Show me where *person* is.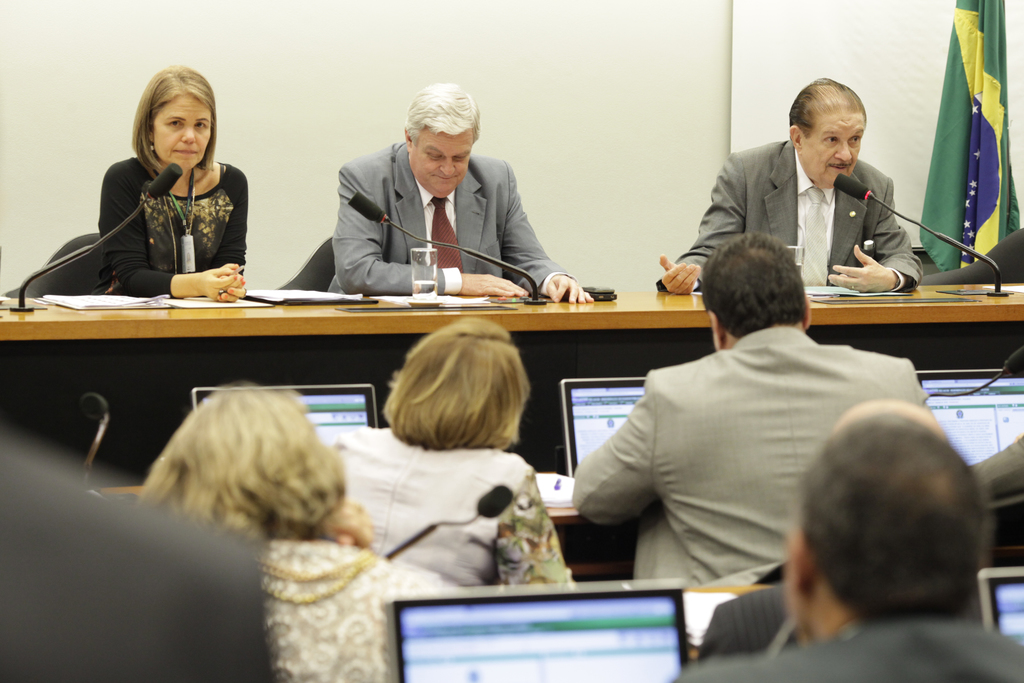
*person* is at box(701, 583, 797, 657).
